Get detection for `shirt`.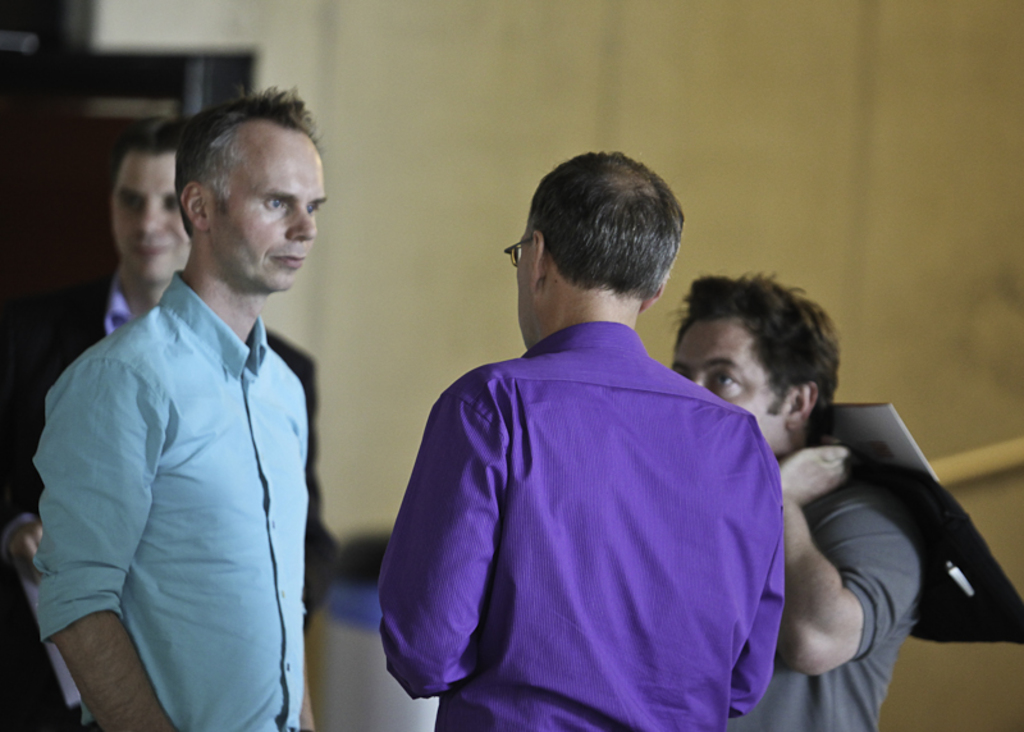
Detection: (371,321,788,731).
